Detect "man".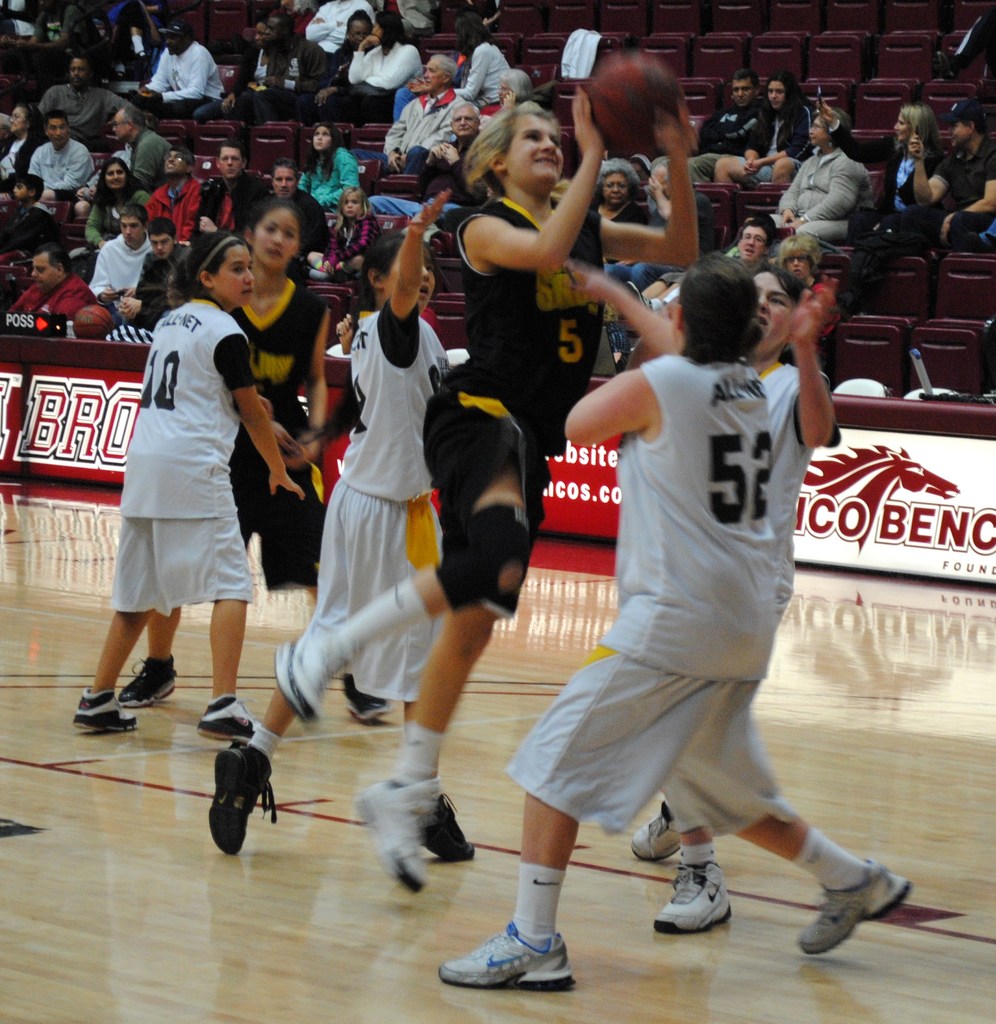
Detected at <bbox>20, 106, 101, 211</bbox>.
